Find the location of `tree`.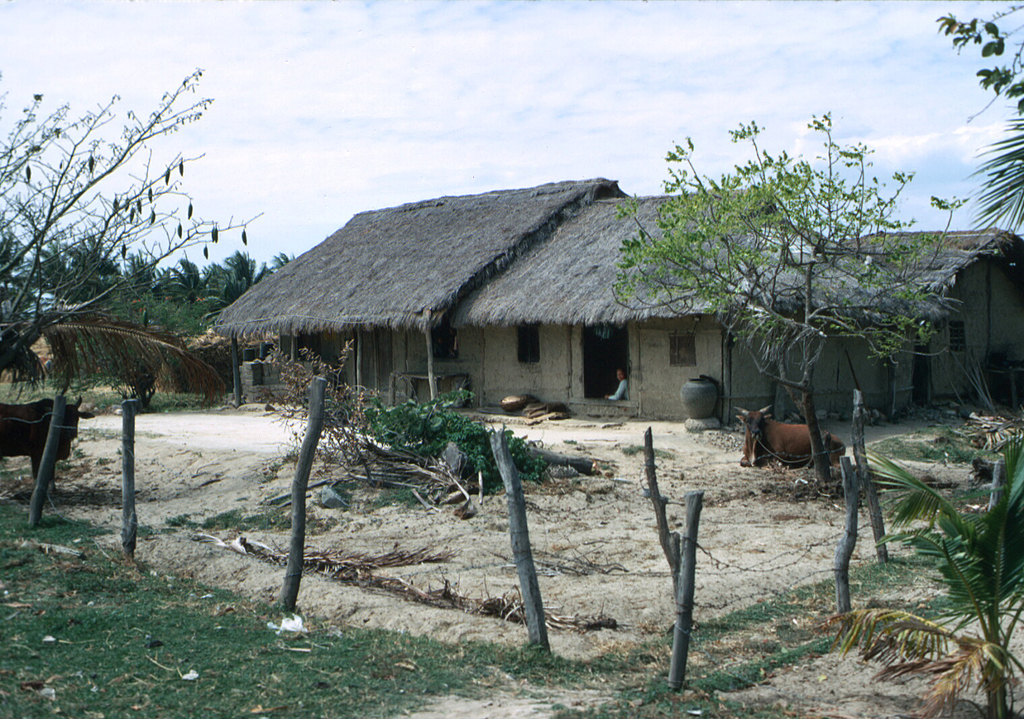
Location: (0, 65, 266, 385).
